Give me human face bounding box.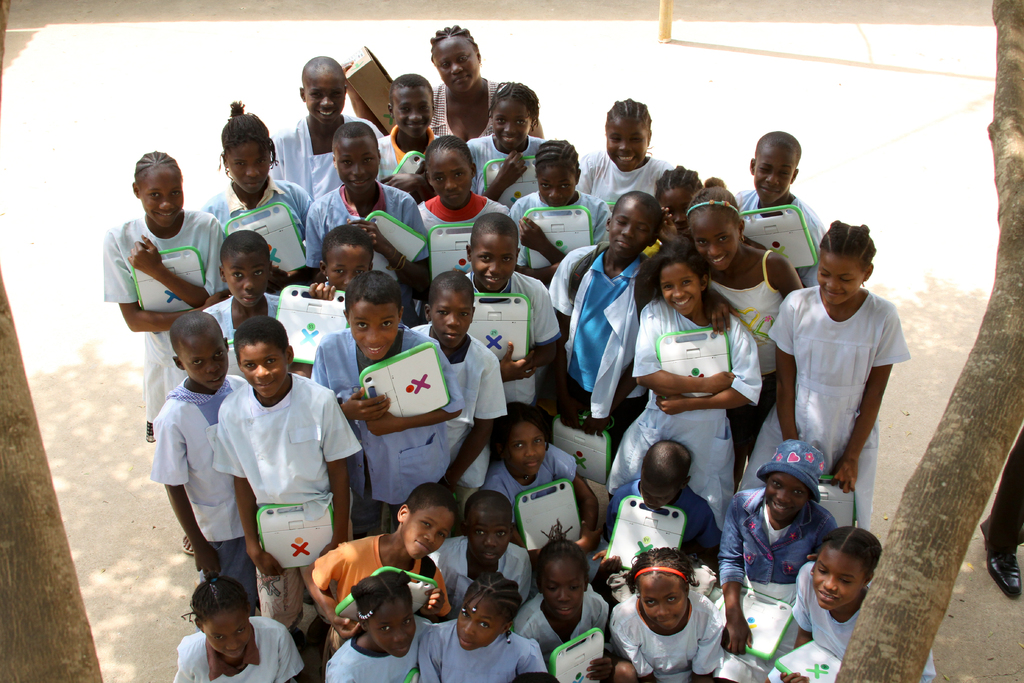
box(817, 245, 861, 304).
